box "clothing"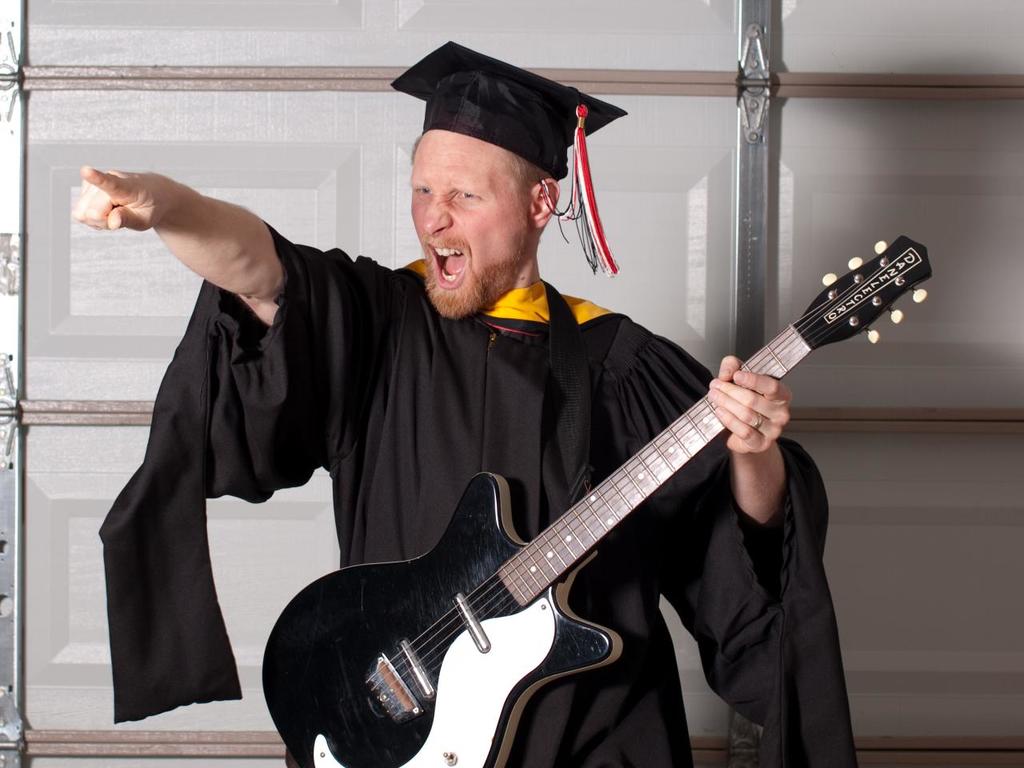
98:220:855:767
